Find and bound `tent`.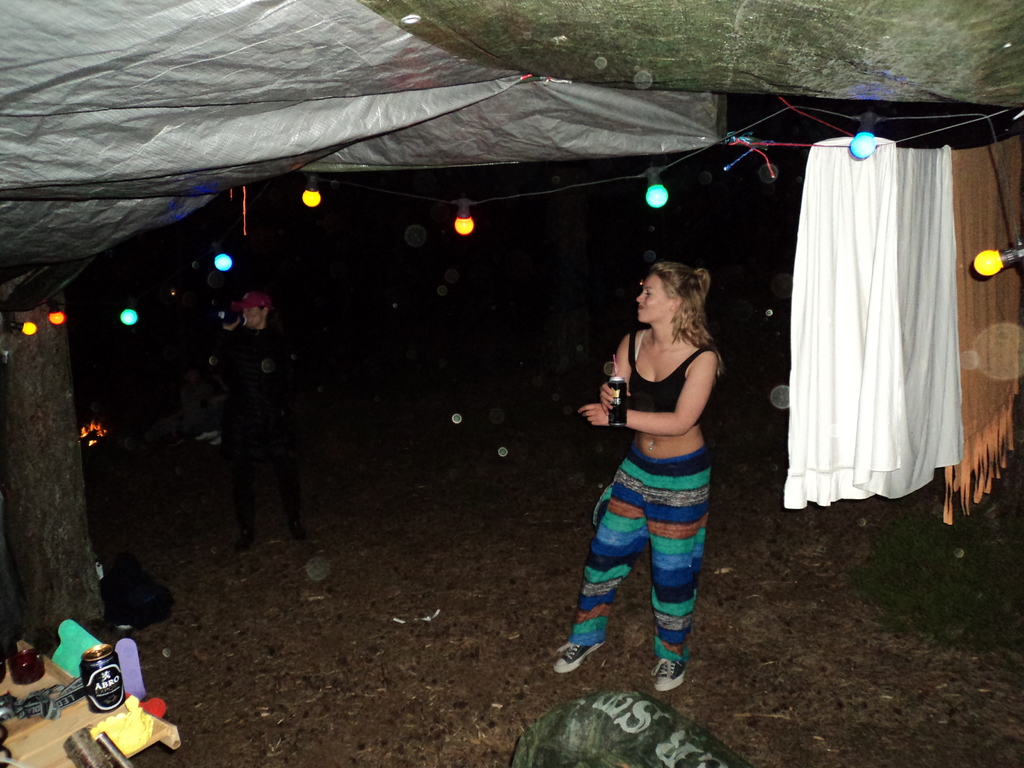
Bound: crop(27, 31, 1023, 673).
